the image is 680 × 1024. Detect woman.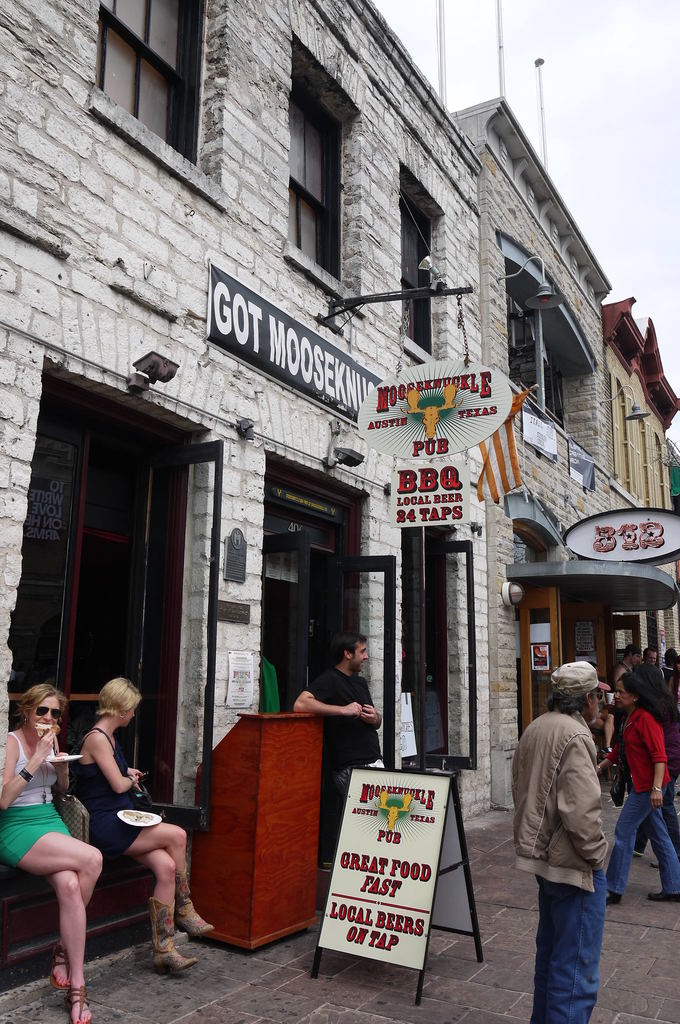
Detection: 0 674 107 1023.
